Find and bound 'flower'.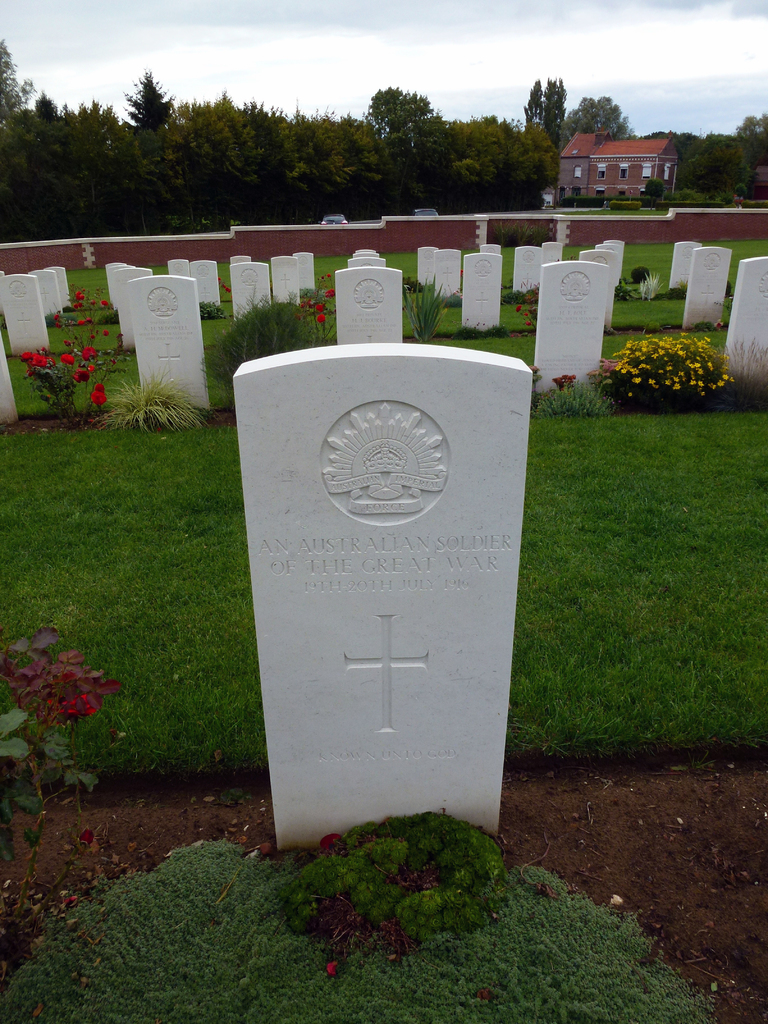
Bound: <bbox>76, 825, 99, 848</bbox>.
